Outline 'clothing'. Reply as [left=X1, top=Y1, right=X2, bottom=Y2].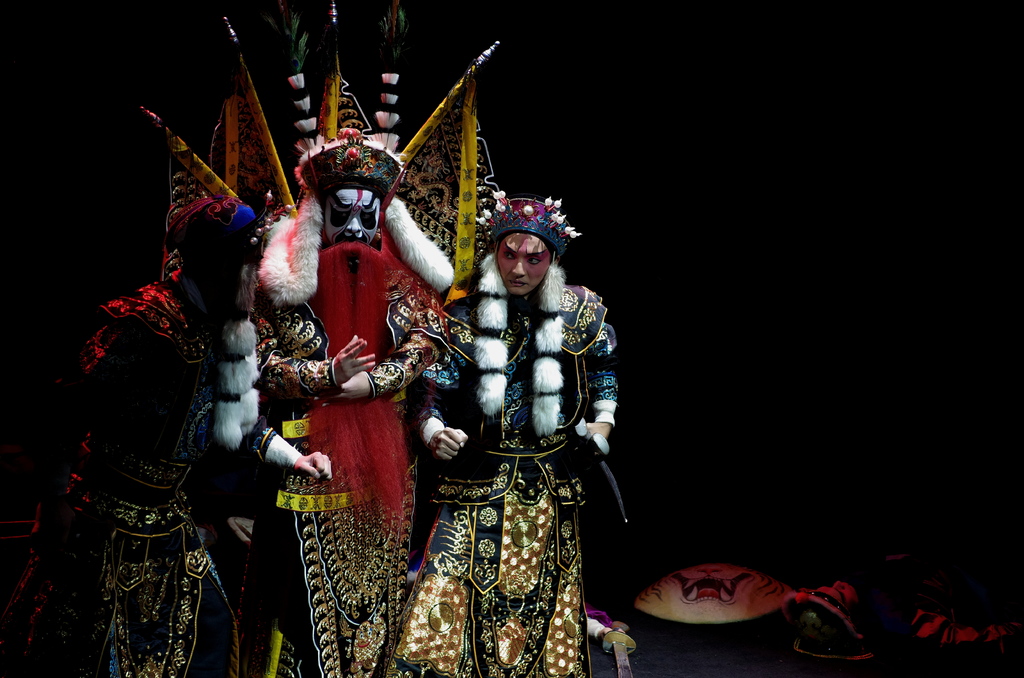
[left=1, top=292, right=214, bottom=677].
